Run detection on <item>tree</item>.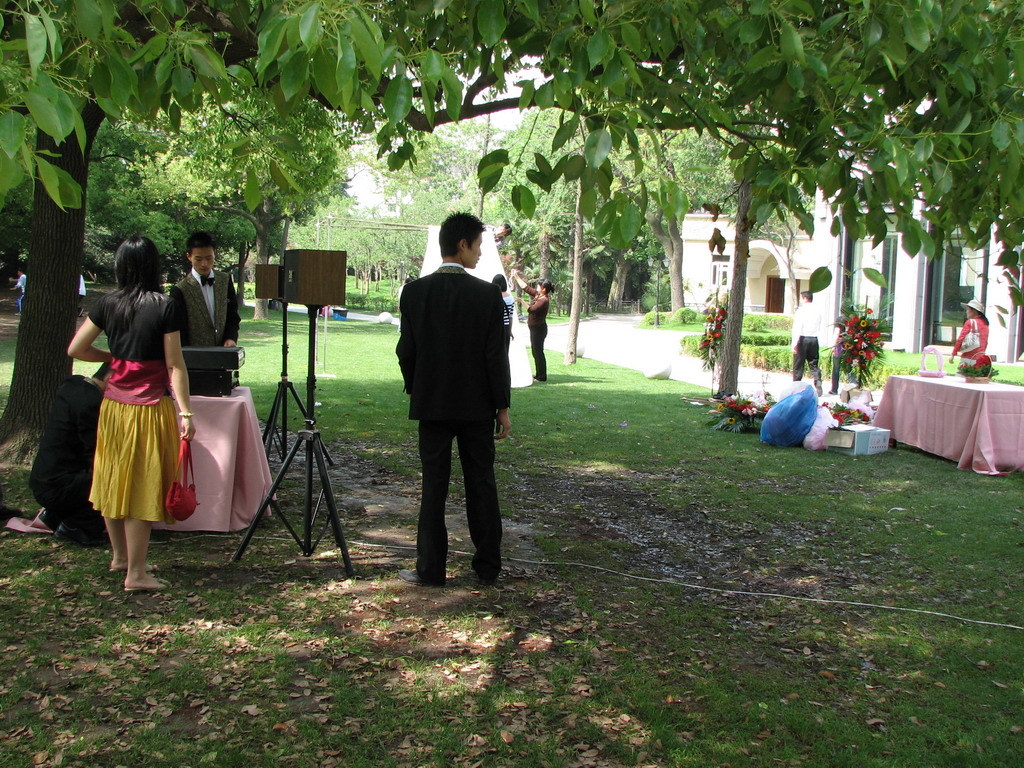
Result: locate(645, 153, 688, 317).
